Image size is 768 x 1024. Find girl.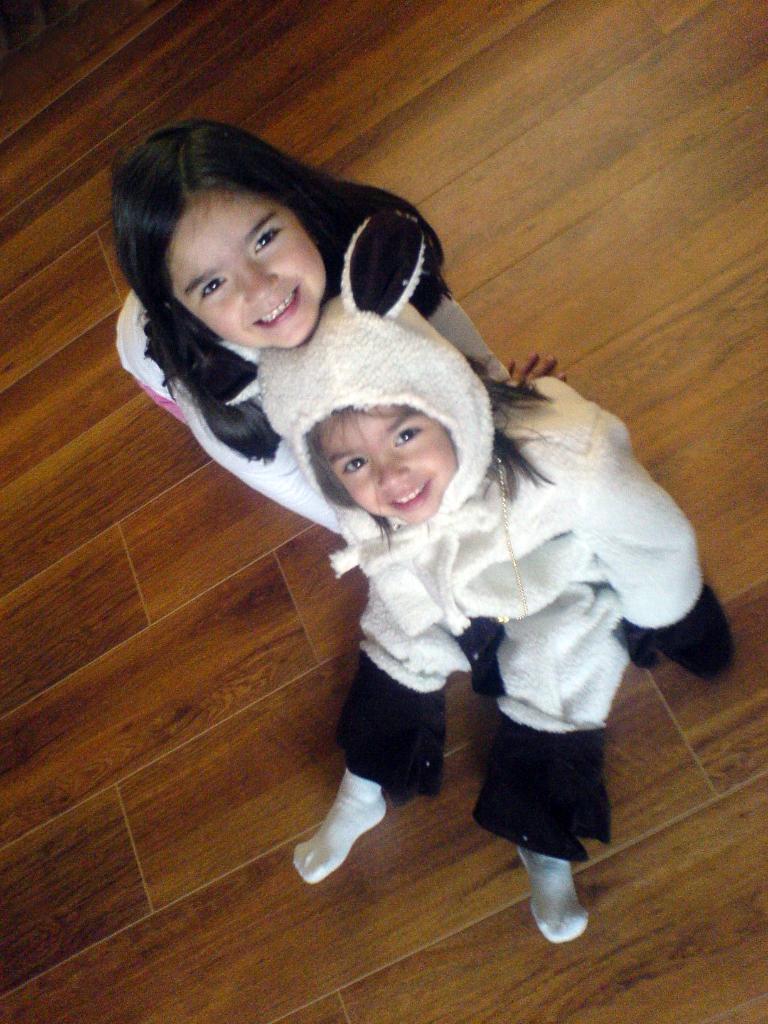
left=284, top=209, right=702, bottom=948.
